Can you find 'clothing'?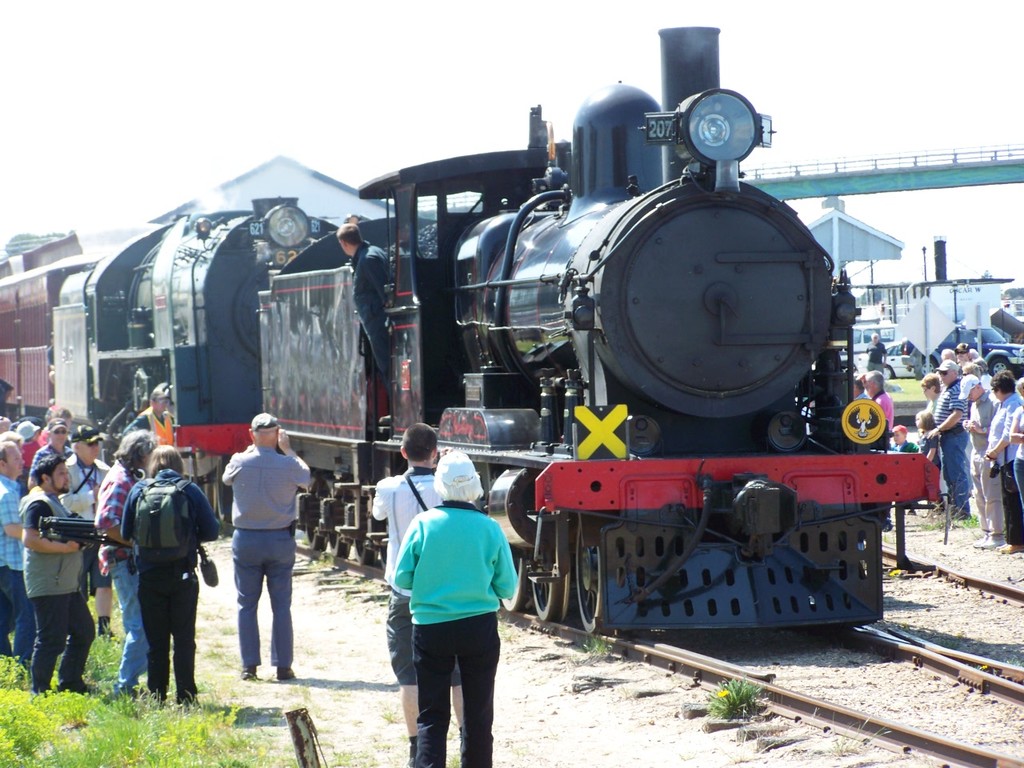
Yes, bounding box: select_region(994, 383, 1023, 536).
